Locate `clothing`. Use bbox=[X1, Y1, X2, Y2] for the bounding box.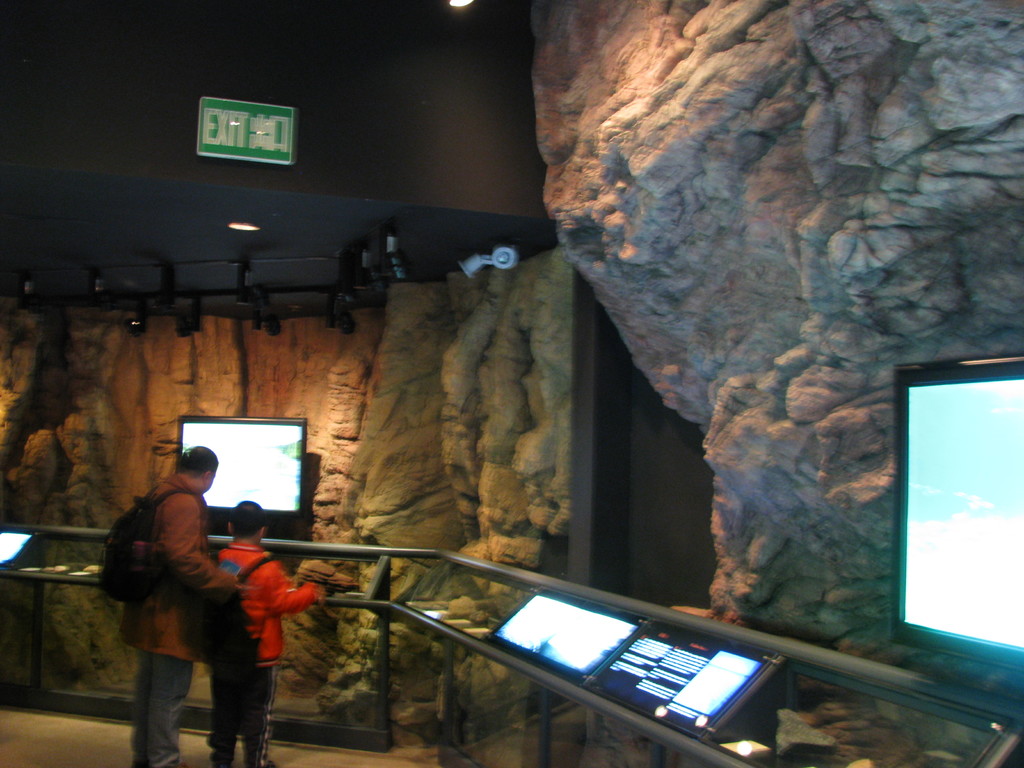
bbox=[205, 545, 316, 767].
